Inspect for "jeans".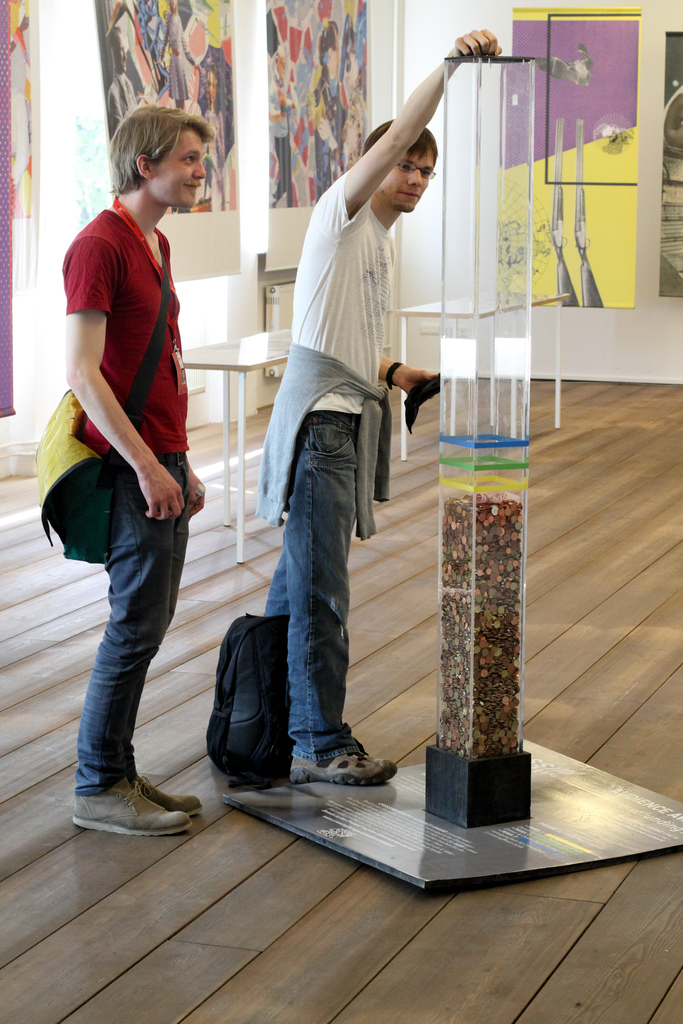
Inspection: l=232, t=403, r=388, b=807.
